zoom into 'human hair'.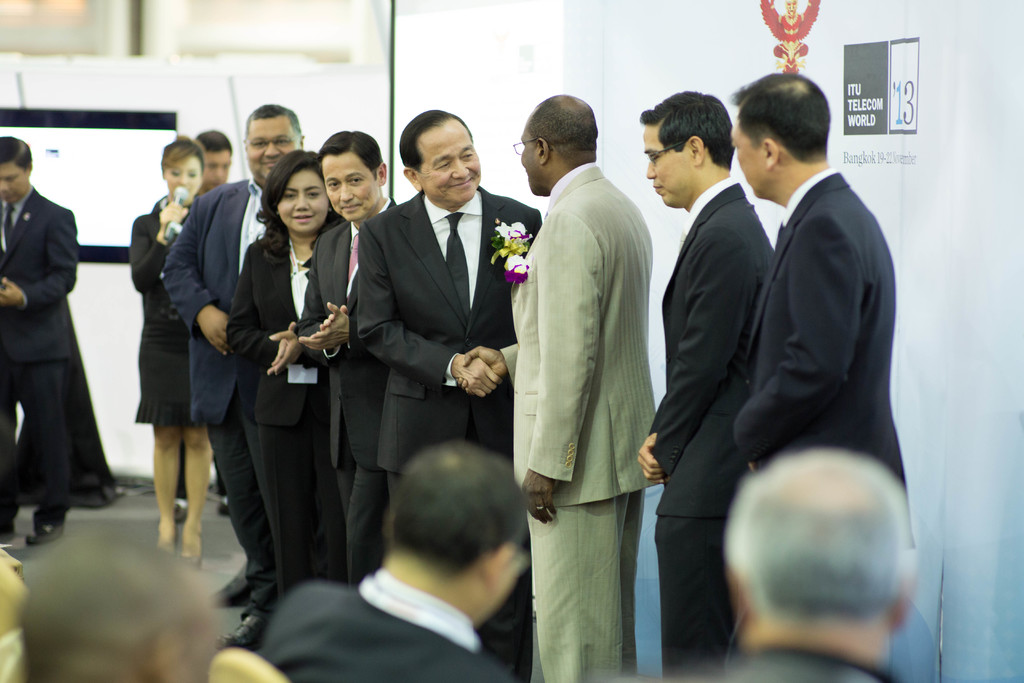
Zoom target: 315 127 383 179.
